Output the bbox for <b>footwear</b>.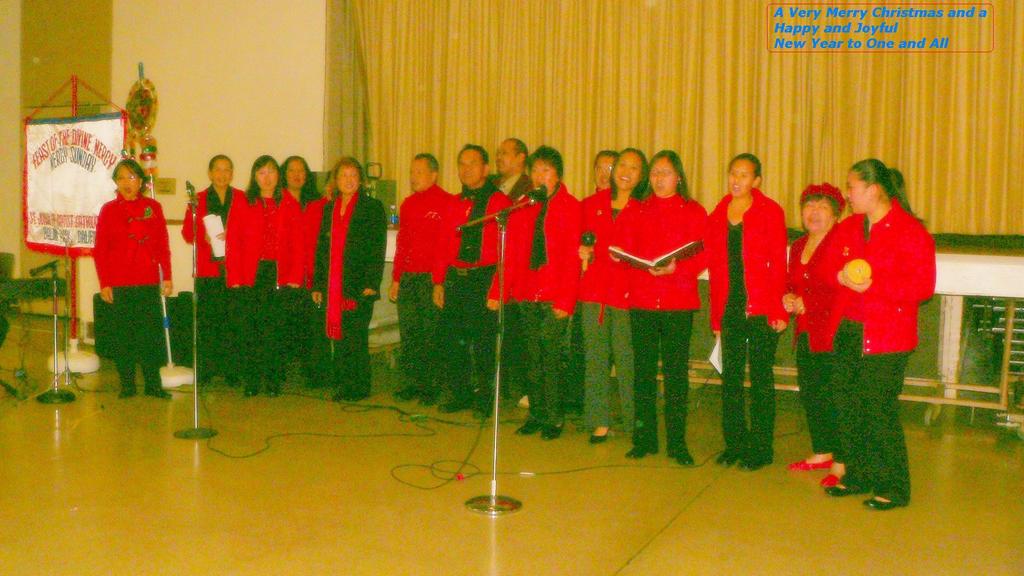
118, 385, 137, 401.
